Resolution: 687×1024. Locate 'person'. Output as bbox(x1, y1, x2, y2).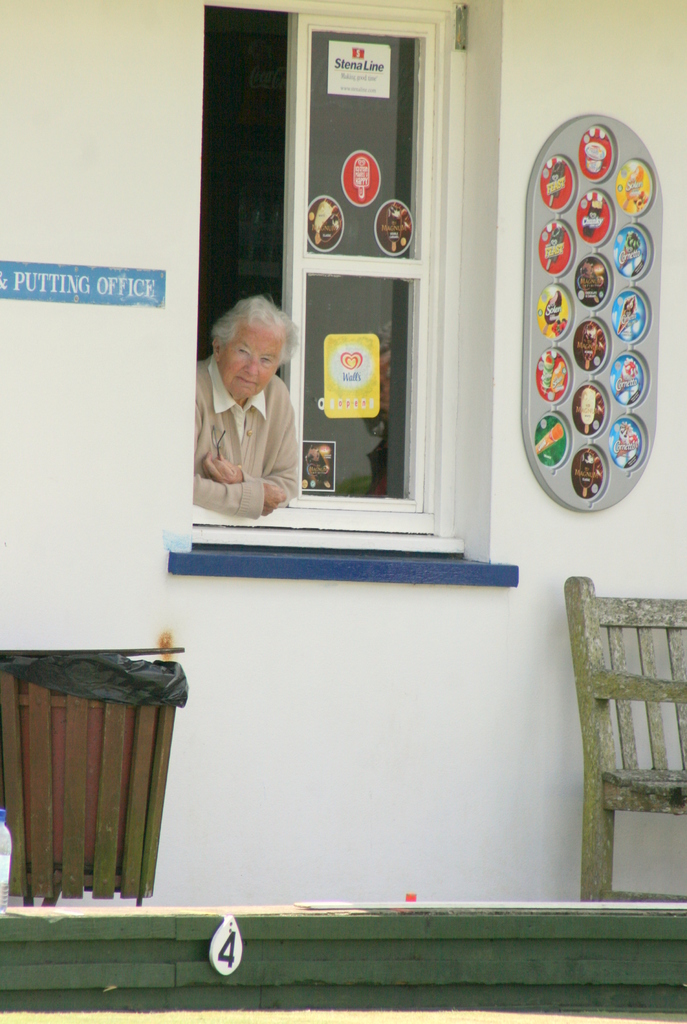
bbox(183, 292, 301, 536).
